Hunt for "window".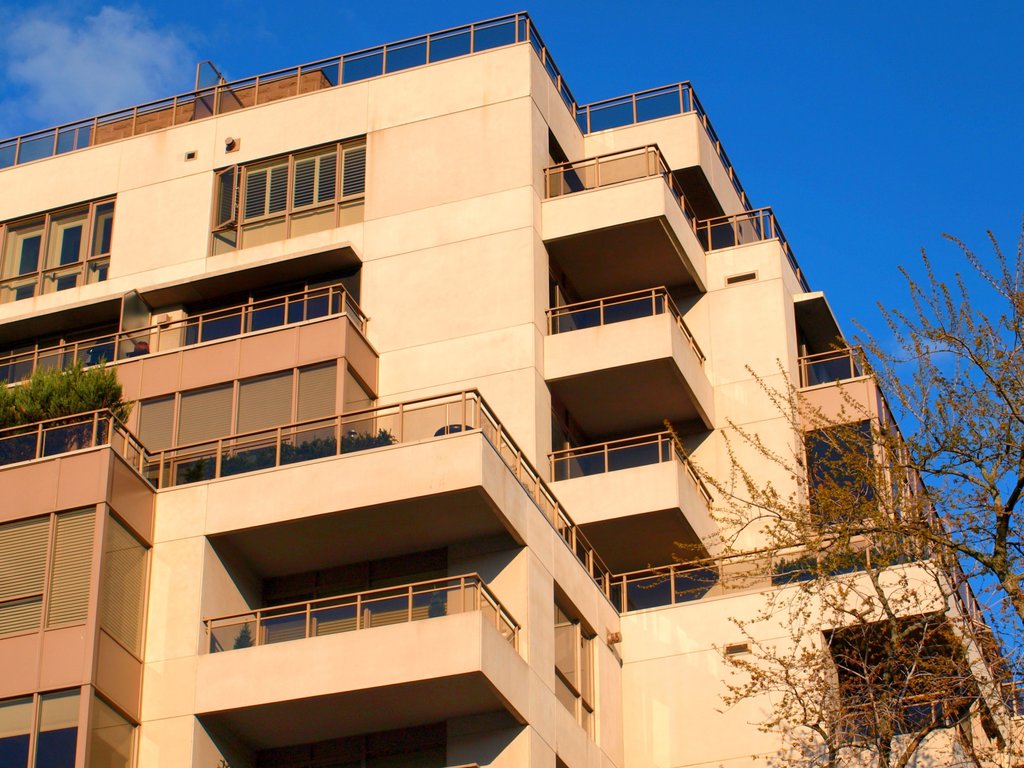
Hunted down at rect(542, 132, 588, 193).
